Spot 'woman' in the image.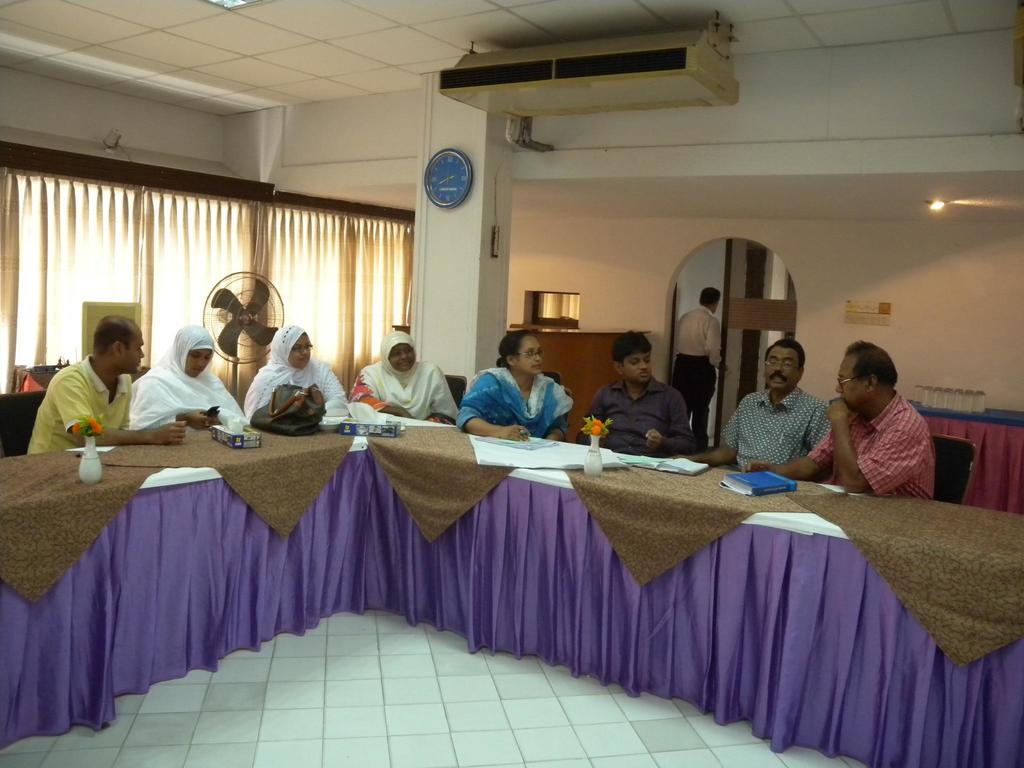
'woman' found at 128/324/251/430.
